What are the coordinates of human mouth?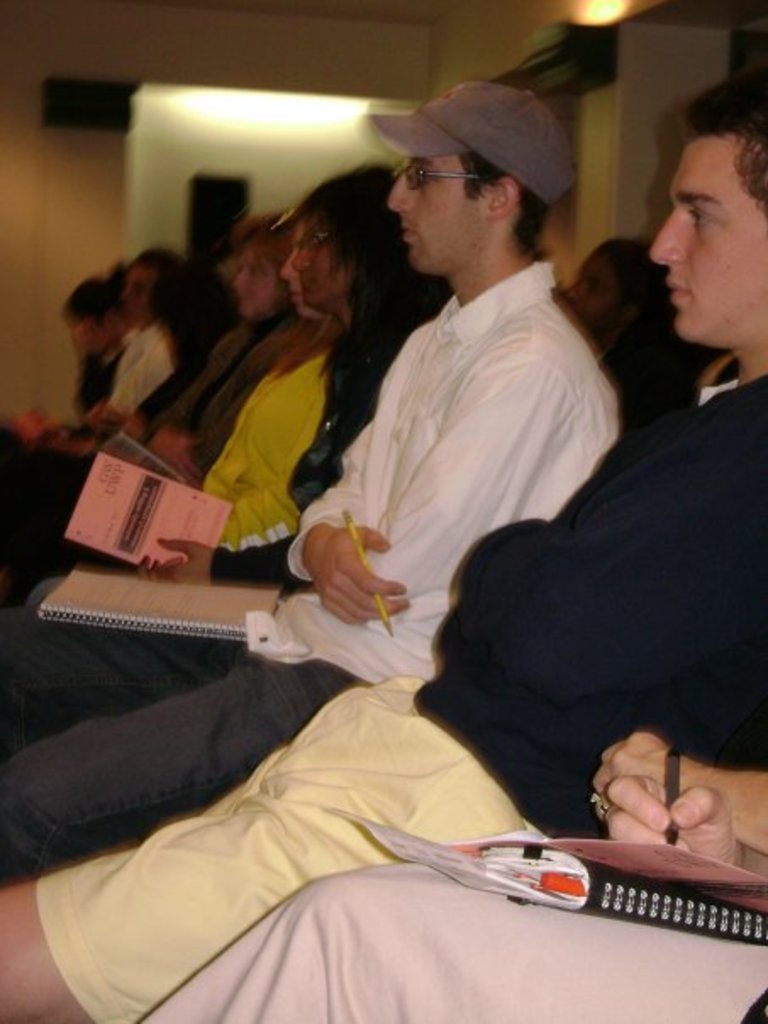
detection(288, 288, 300, 307).
